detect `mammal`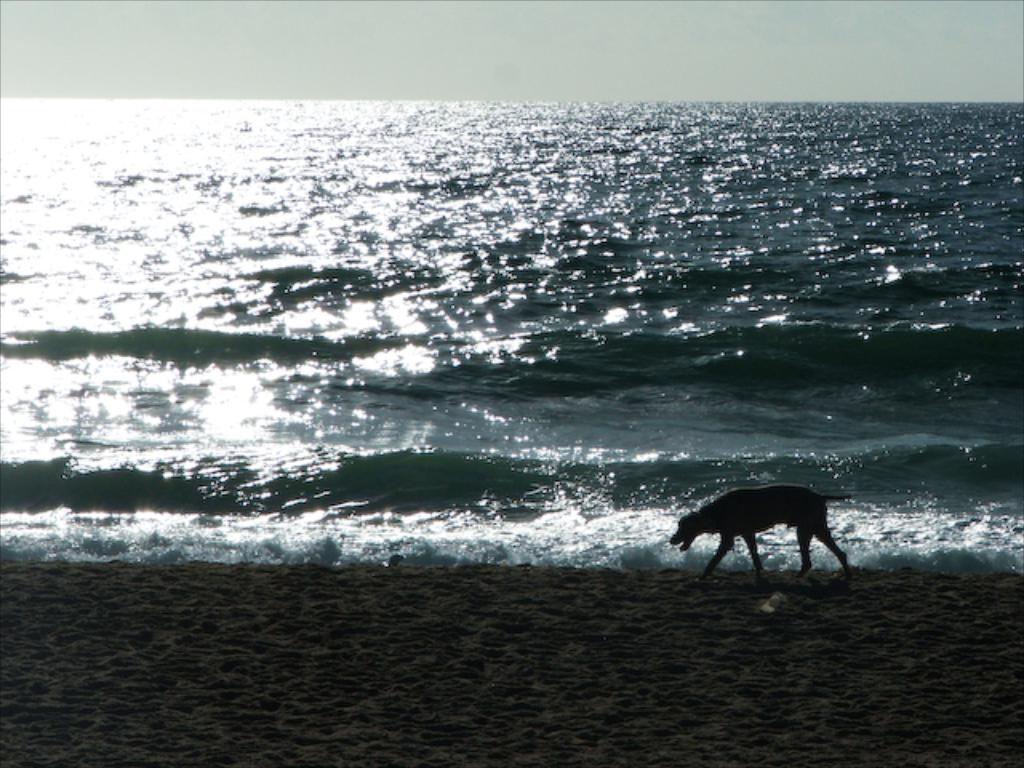
<region>658, 483, 842, 576</region>
